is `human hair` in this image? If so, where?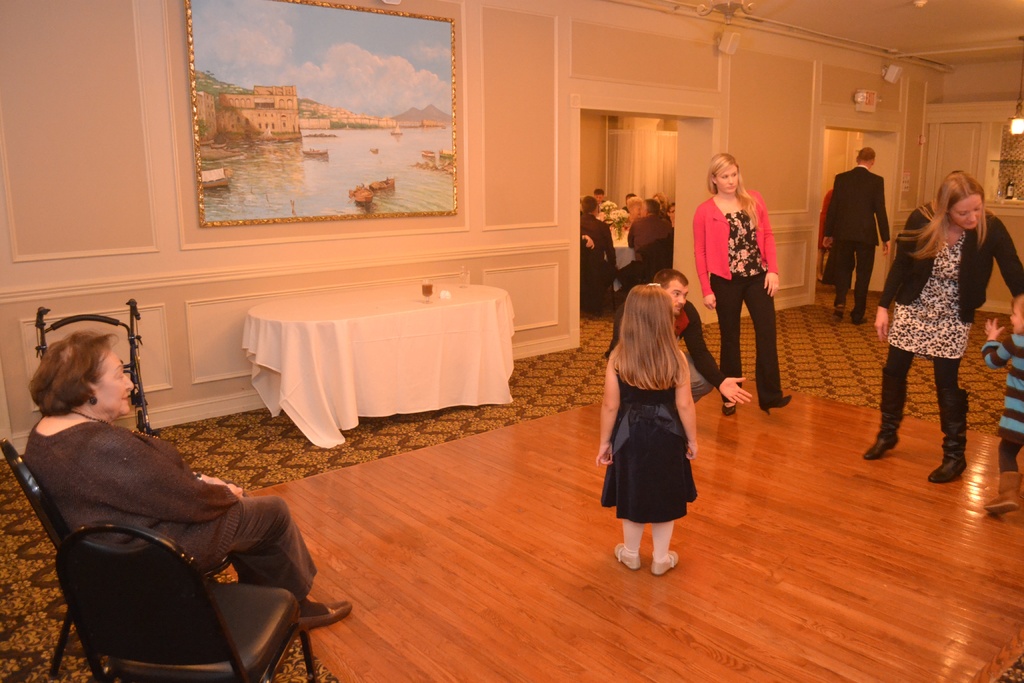
Yes, at x1=705, y1=152, x2=755, y2=222.
